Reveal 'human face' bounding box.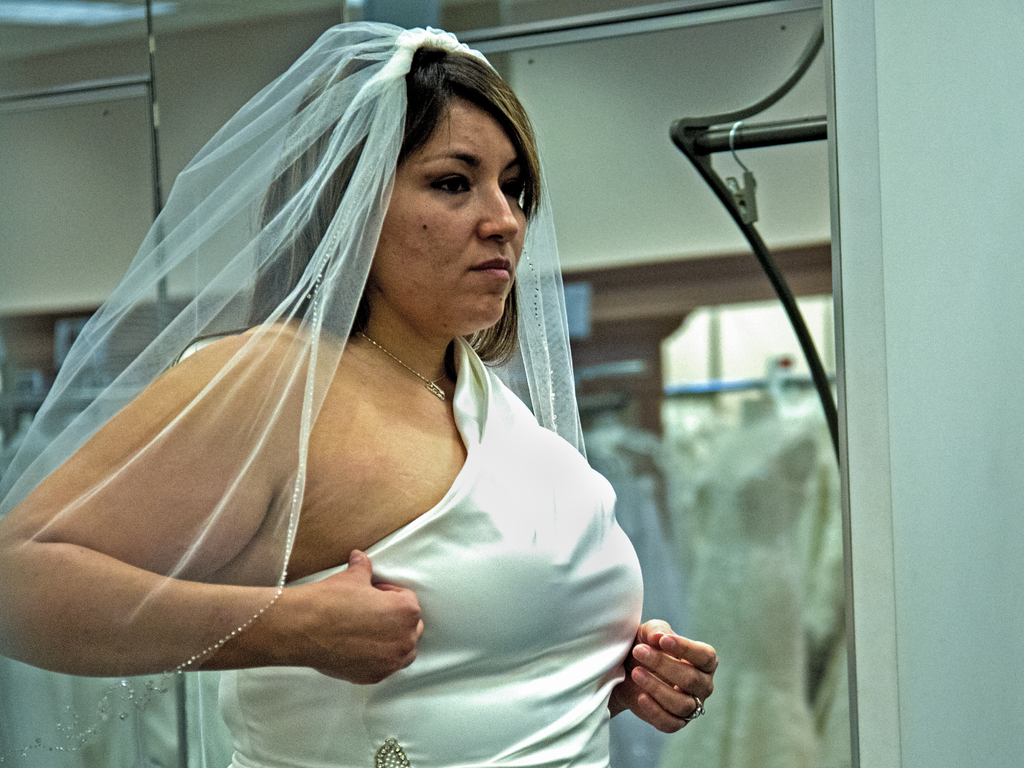
Revealed: 361/88/542/341.
